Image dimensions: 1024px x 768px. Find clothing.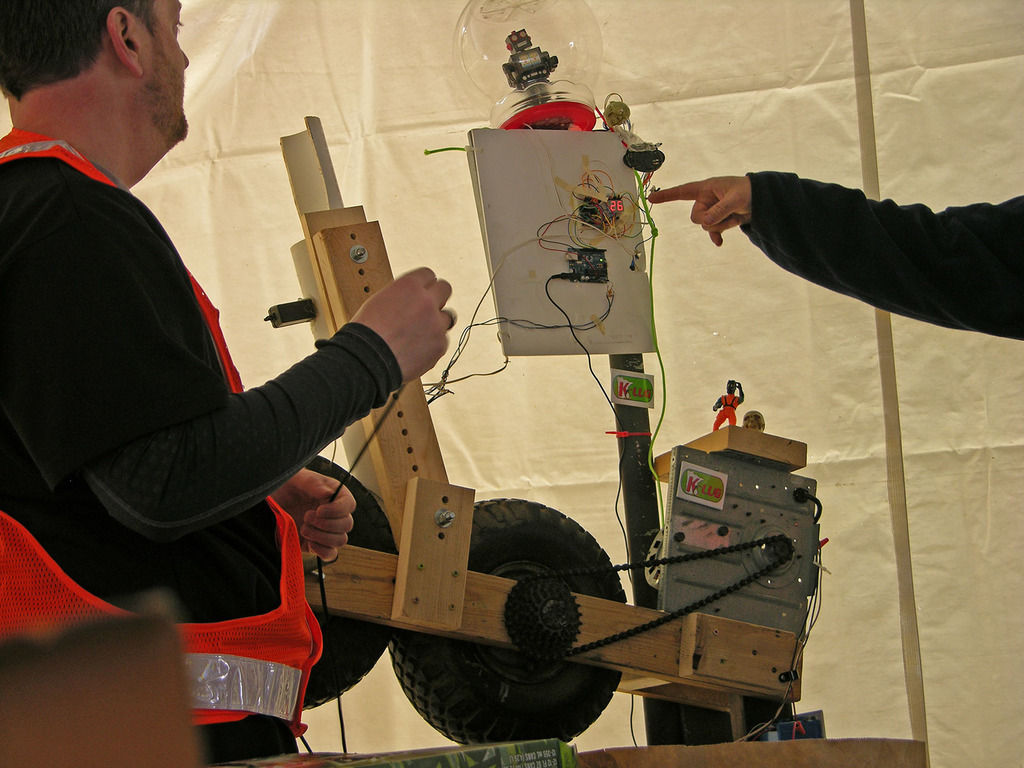
0 127 404 767.
